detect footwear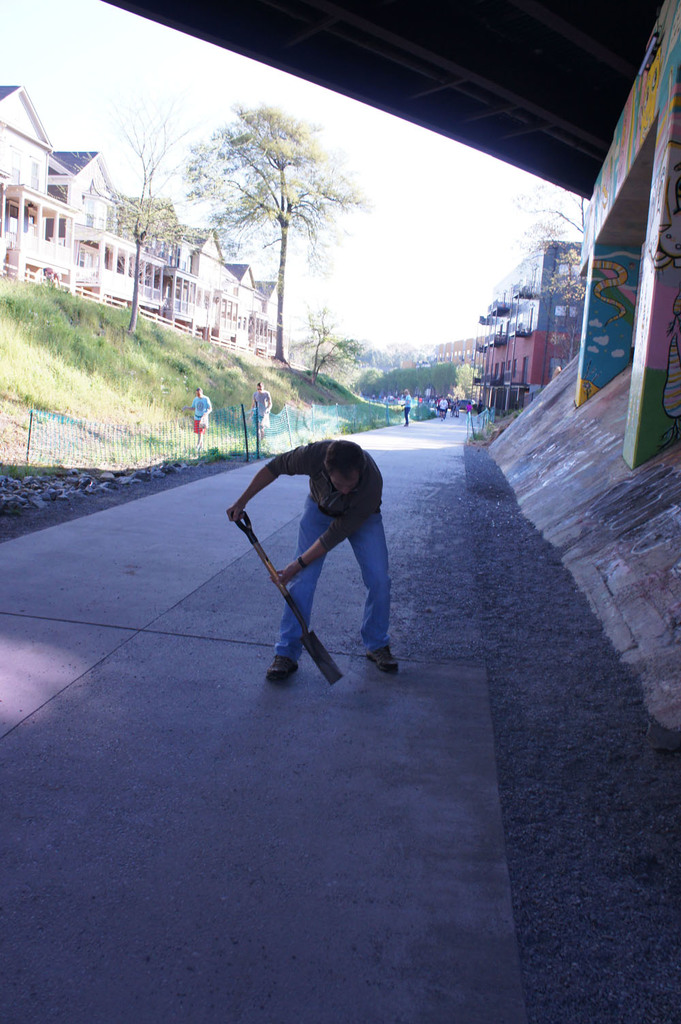
BBox(370, 647, 403, 673)
